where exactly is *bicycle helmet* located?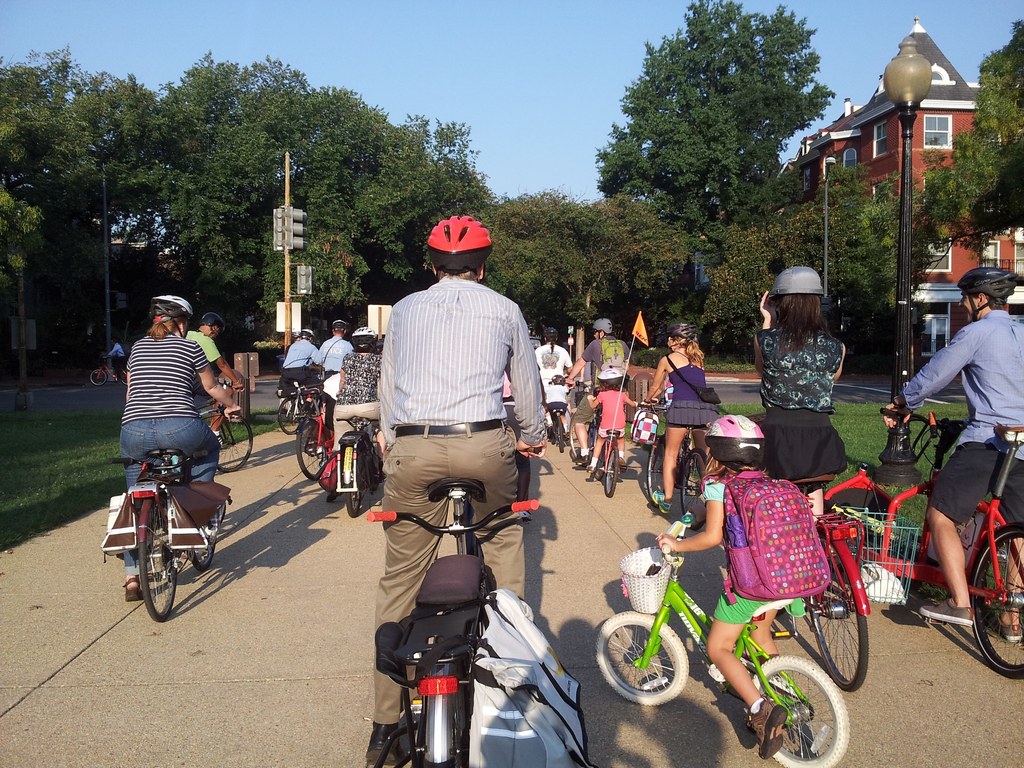
Its bounding box is box(190, 312, 222, 323).
